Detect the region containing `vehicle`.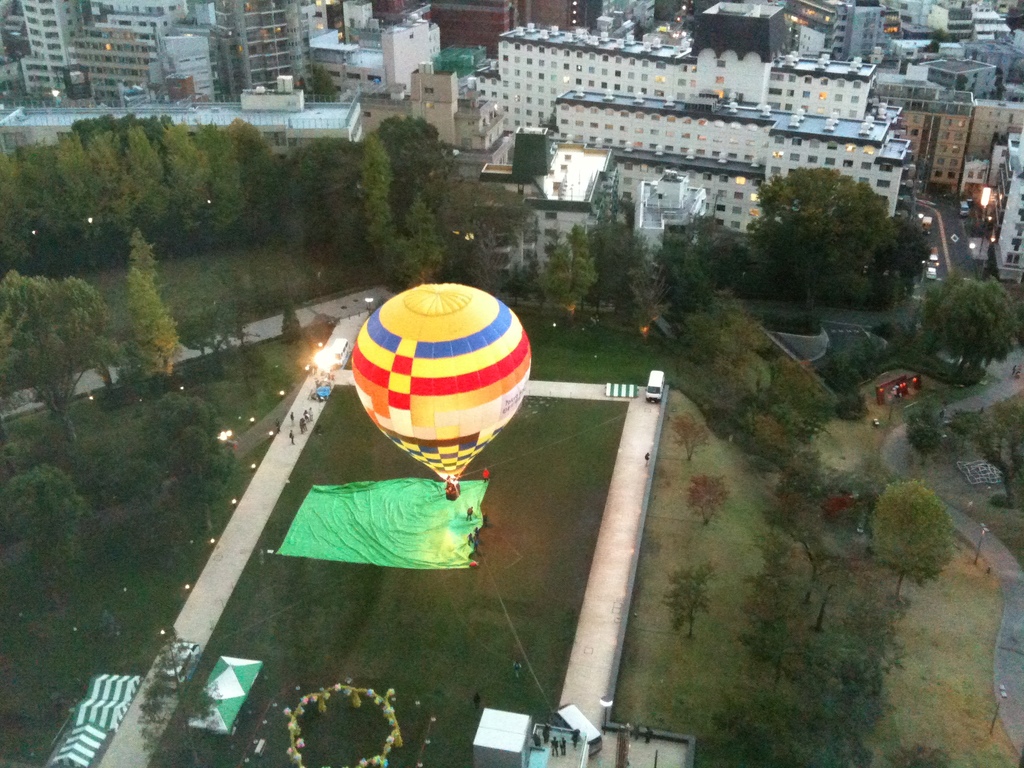
bbox(646, 369, 666, 397).
